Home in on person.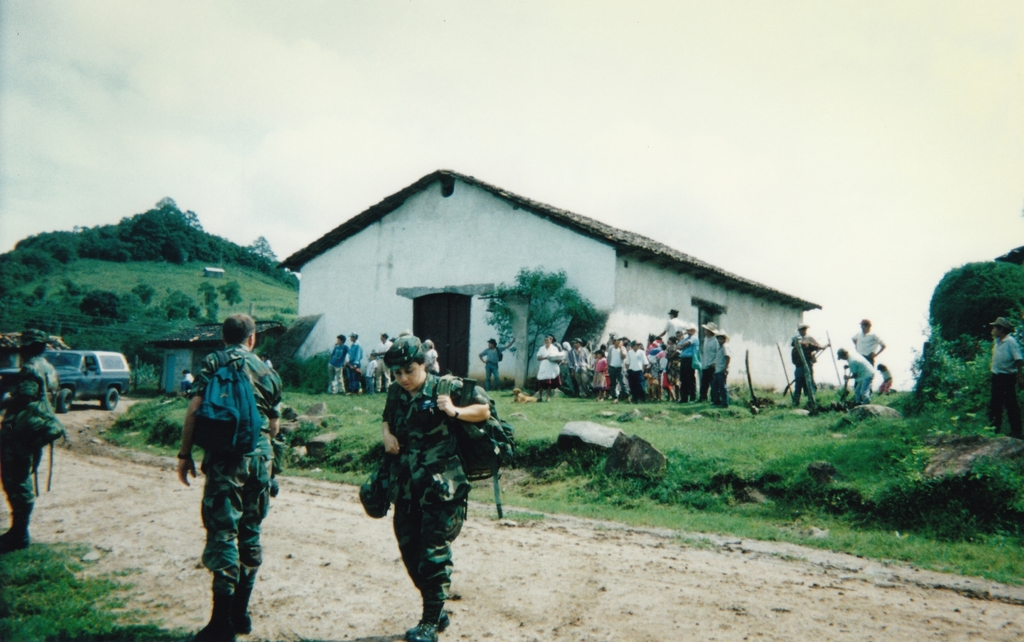
Homed in at {"left": 856, "top": 324, "right": 884, "bottom": 374}.
